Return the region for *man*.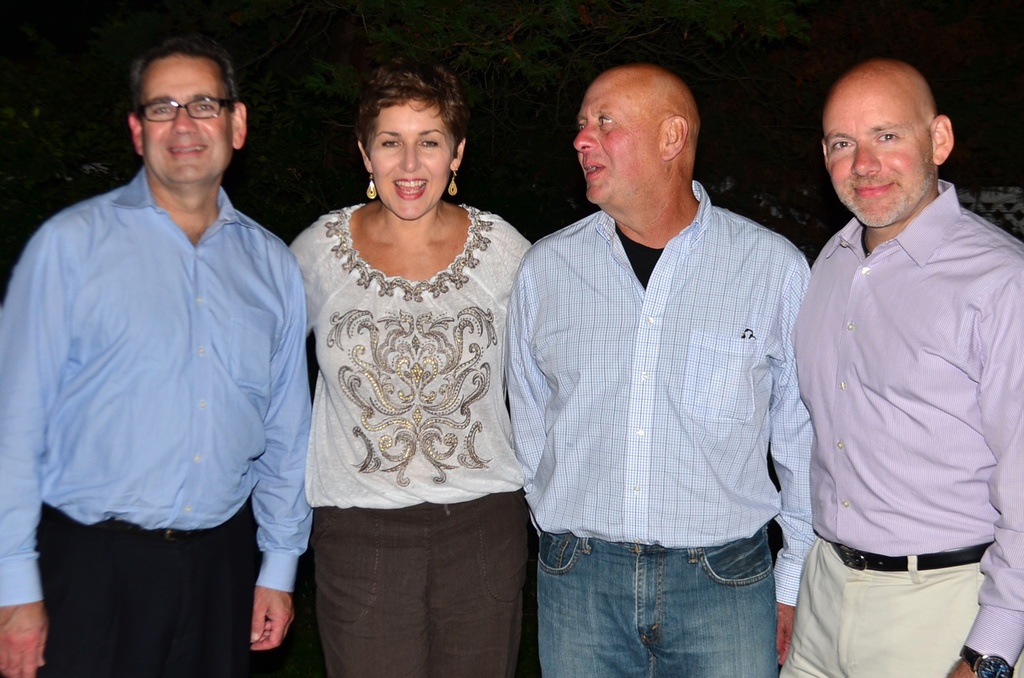
bbox(493, 51, 811, 677).
